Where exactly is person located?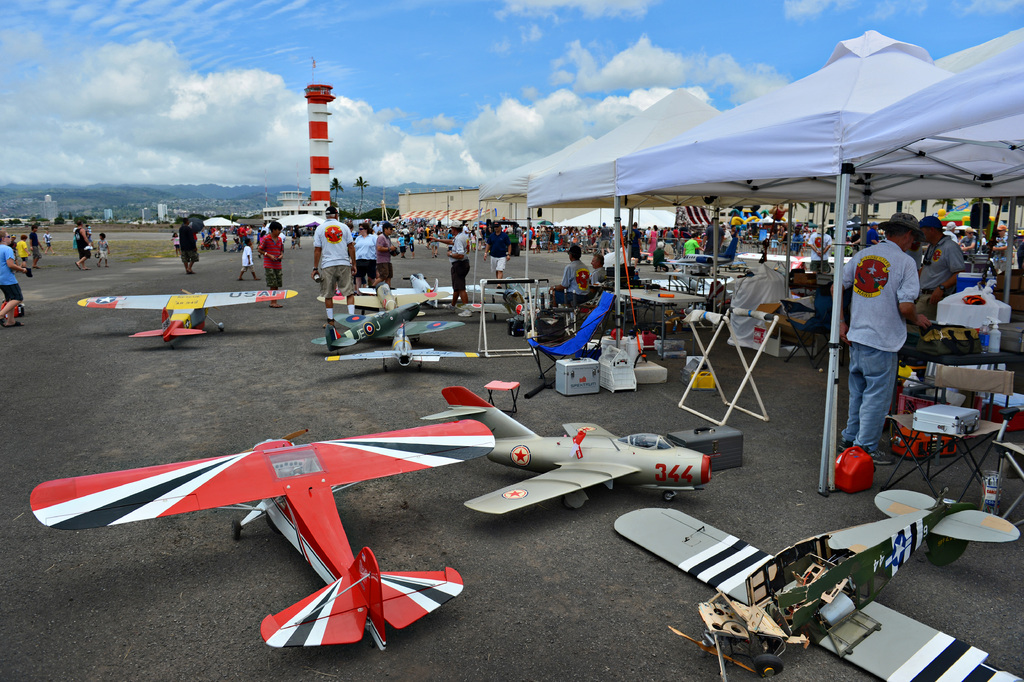
Its bounding box is (399,217,407,231).
